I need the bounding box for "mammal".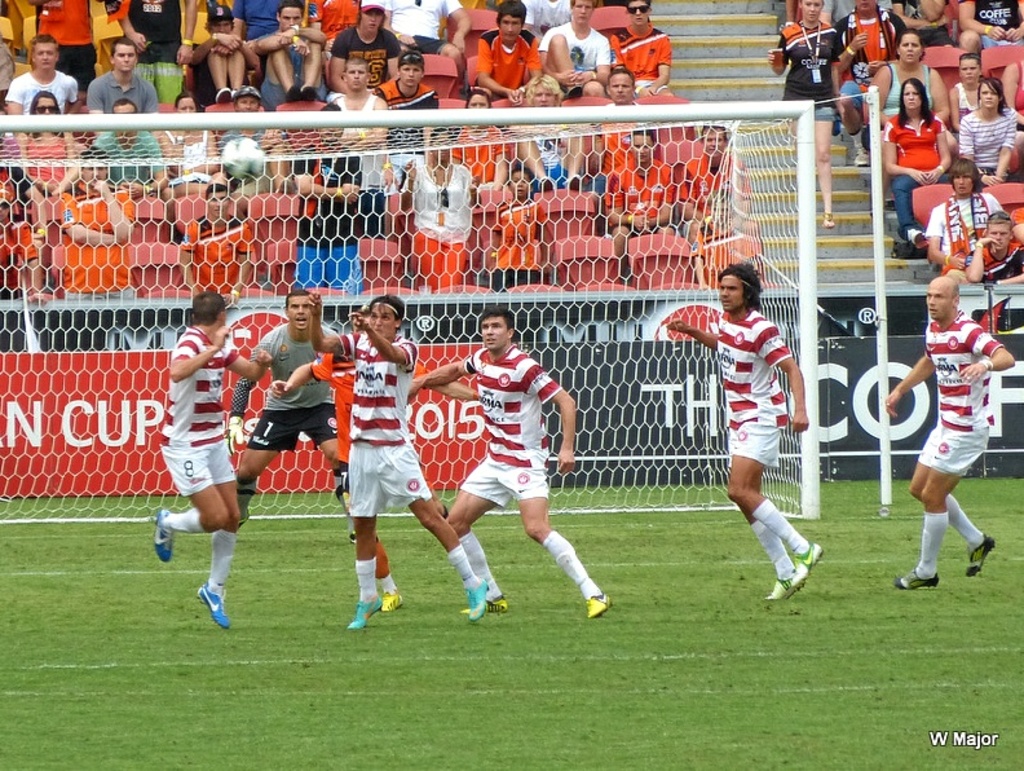
Here it is: <bbox>147, 286, 274, 633</bbox>.
